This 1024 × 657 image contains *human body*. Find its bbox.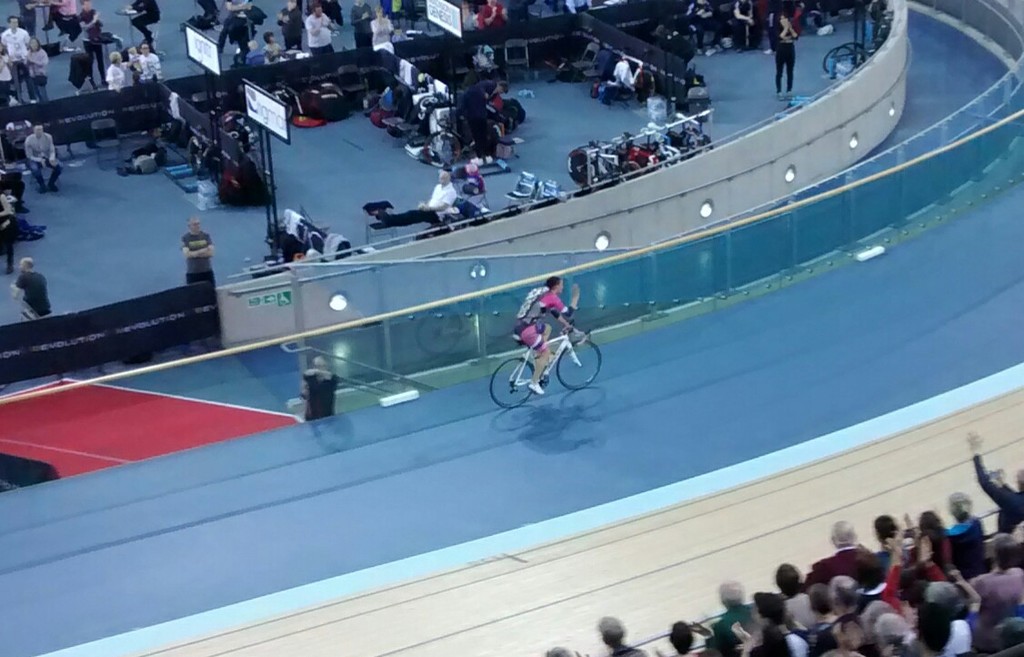
crop(107, 58, 130, 94).
